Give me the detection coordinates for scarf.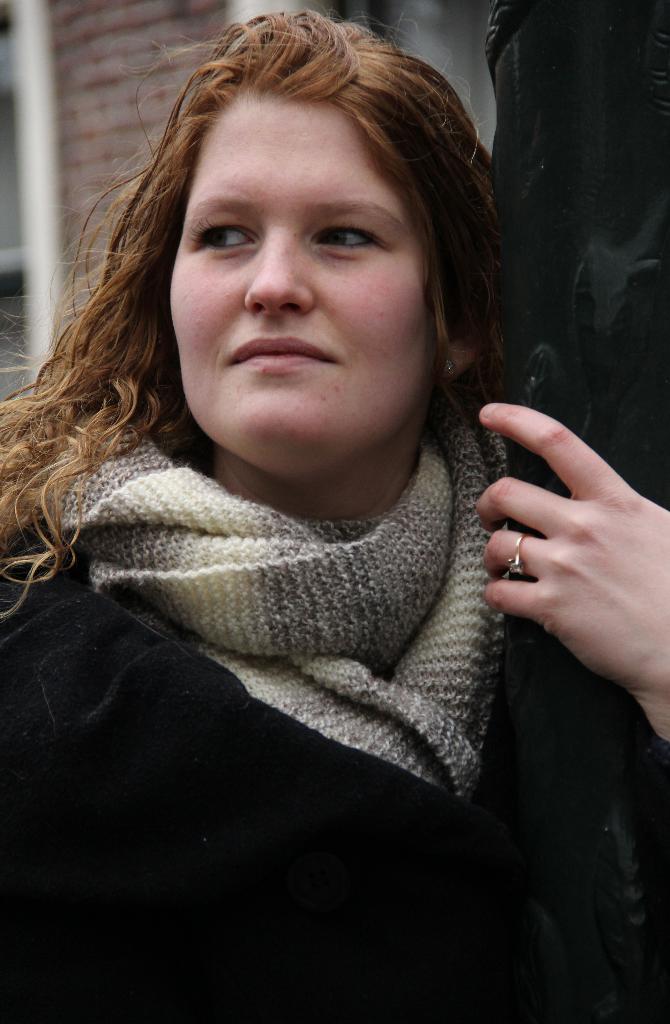
[52,425,516,790].
